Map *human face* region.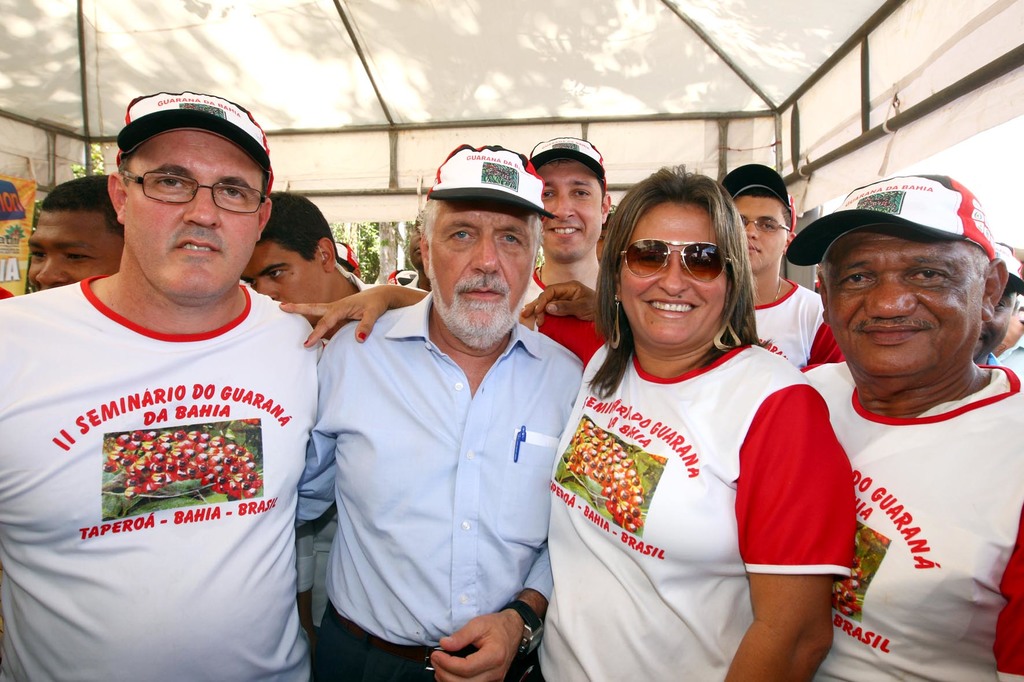
Mapped to locate(828, 231, 991, 386).
